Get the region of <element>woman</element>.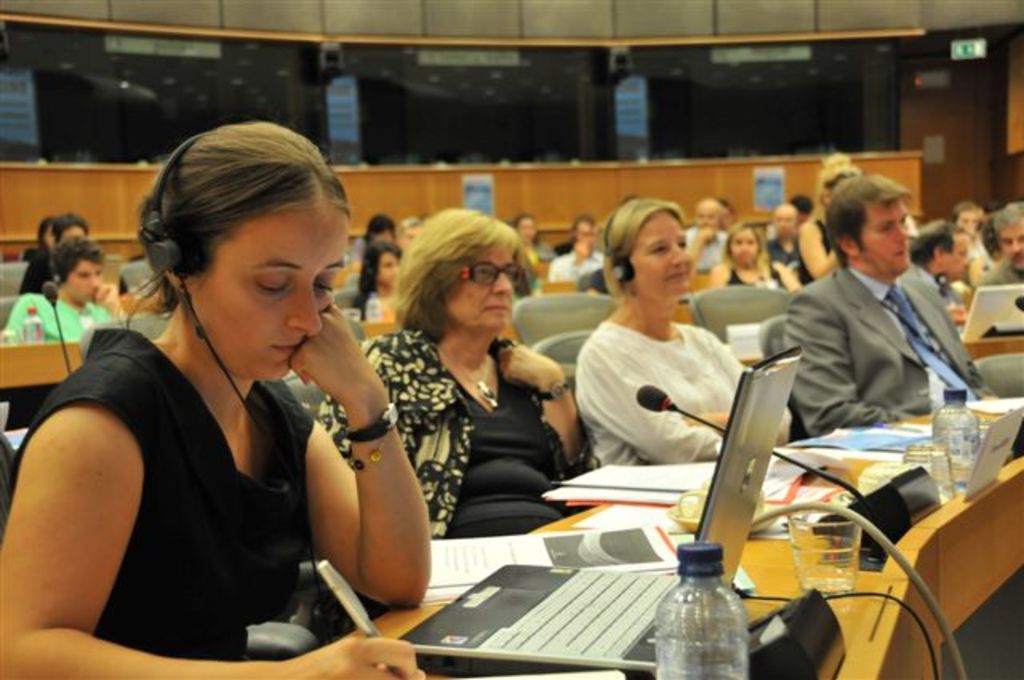
left=46, top=213, right=91, bottom=248.
